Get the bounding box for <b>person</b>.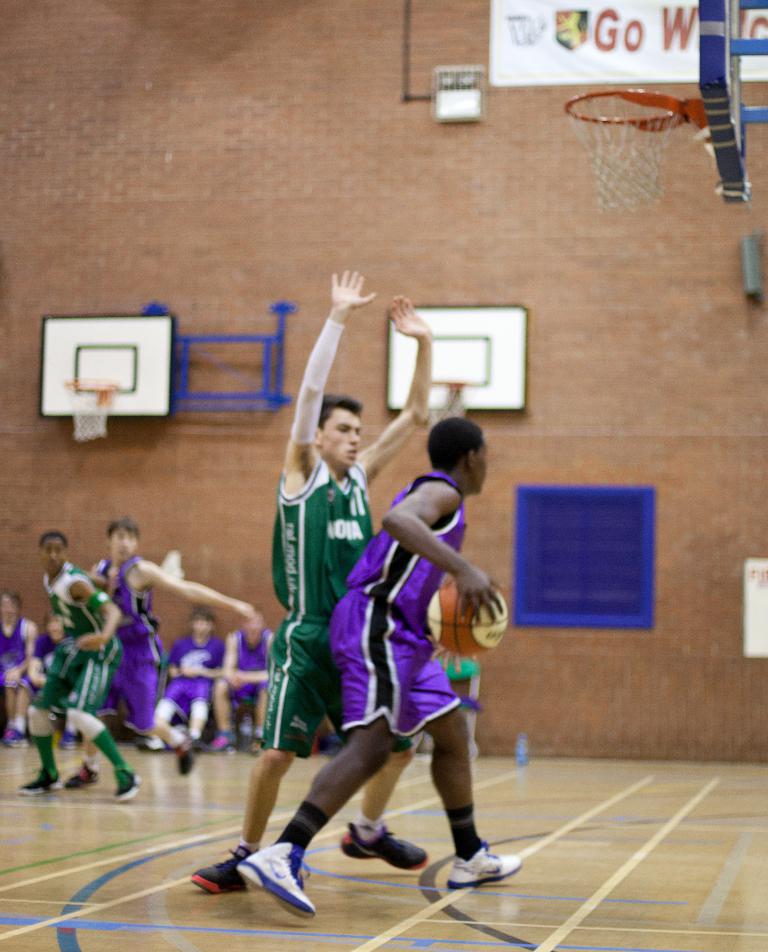
bbox=[235, 417, 528, 921].
